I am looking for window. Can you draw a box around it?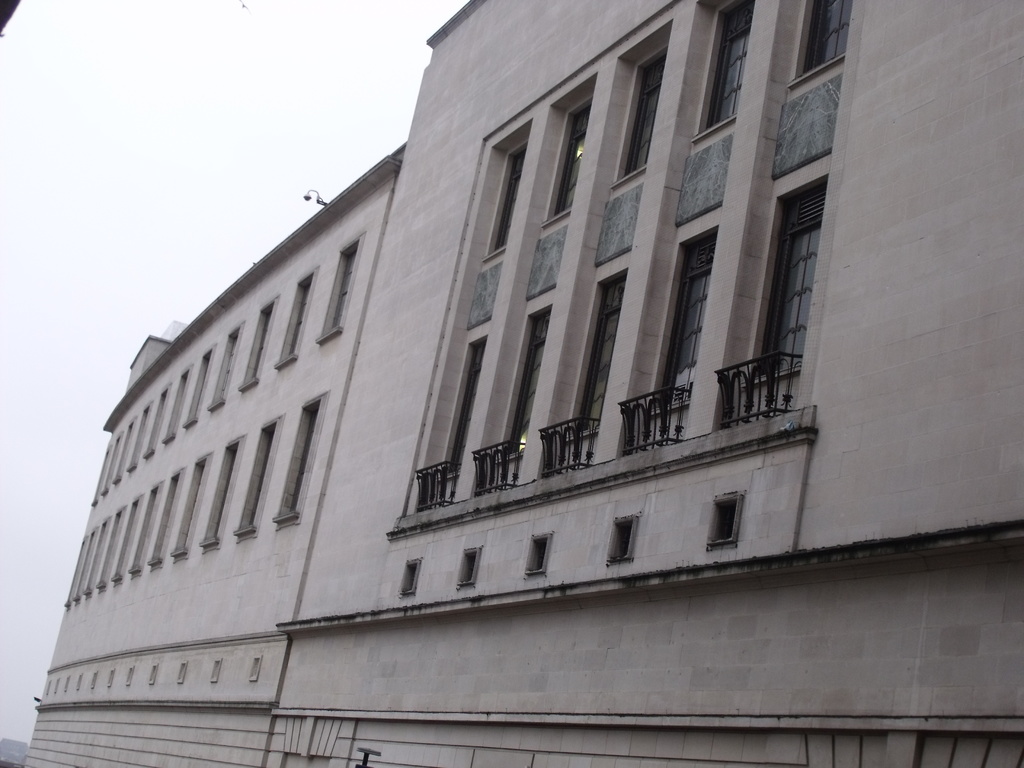
Sure, the bounding box is crop(481, 114, 524, 268).
